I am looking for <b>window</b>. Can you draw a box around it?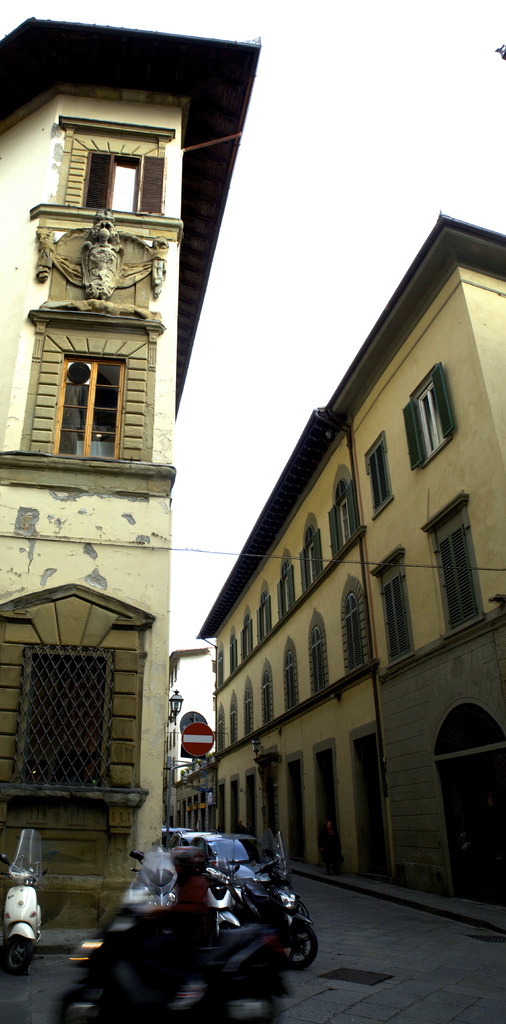
Sure, the bounding box is l=397, t=362, r=456, b=470.
